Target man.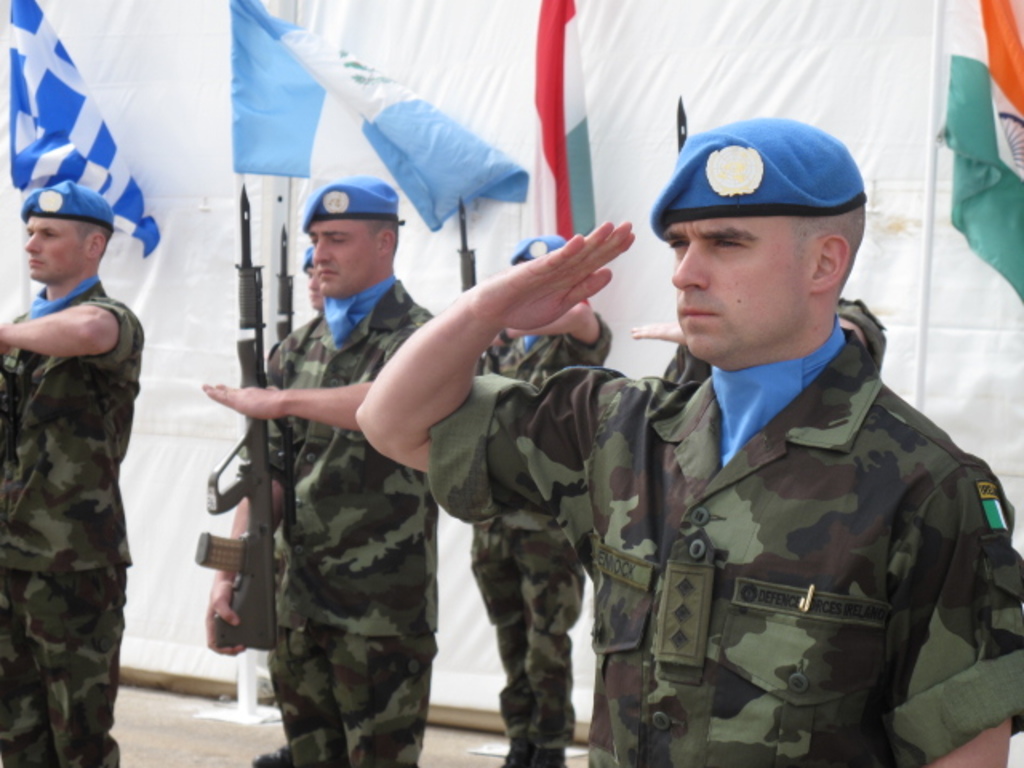
Target region: BBox(627, 294, 883, 381).
